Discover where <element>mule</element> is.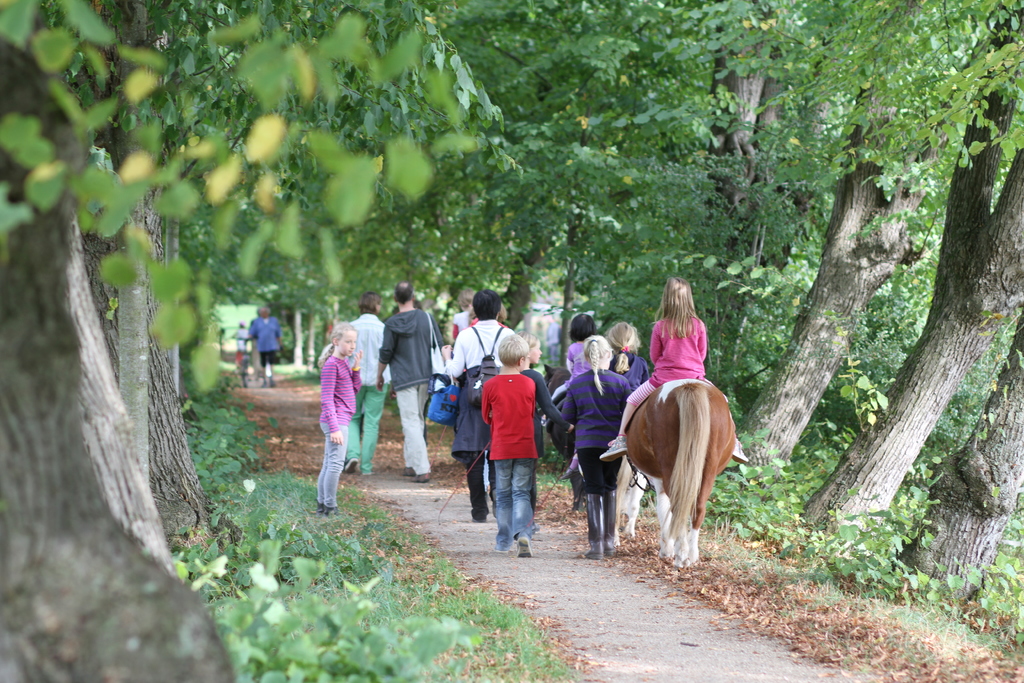
Discovered at 619, 378, 735, 564.
